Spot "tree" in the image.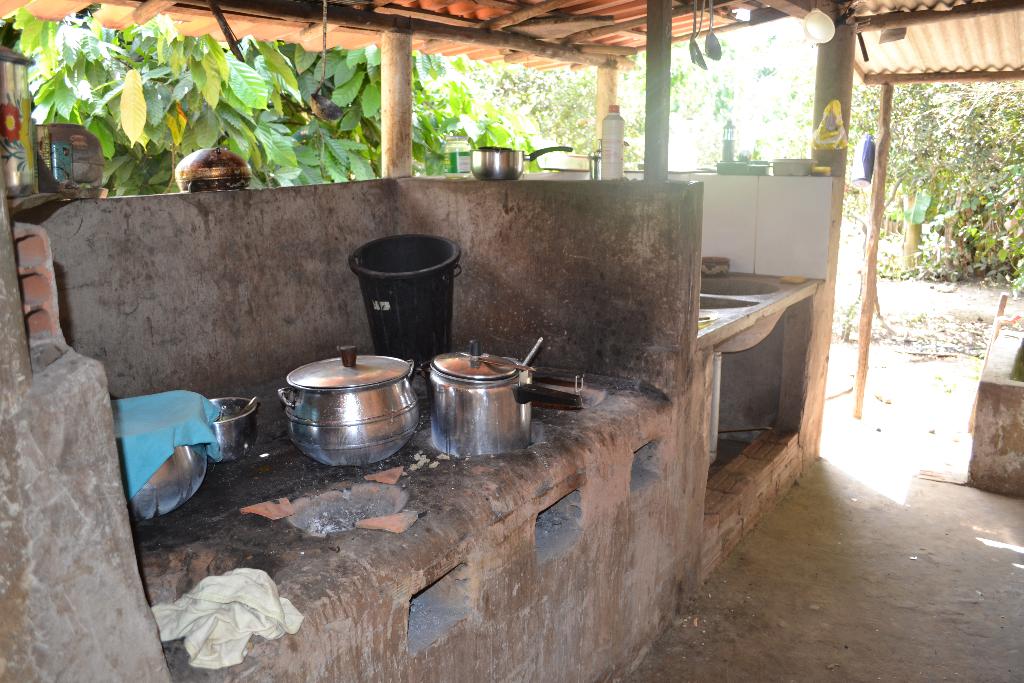
"tree" found at l=798, t=34, r=1023, b=299.
